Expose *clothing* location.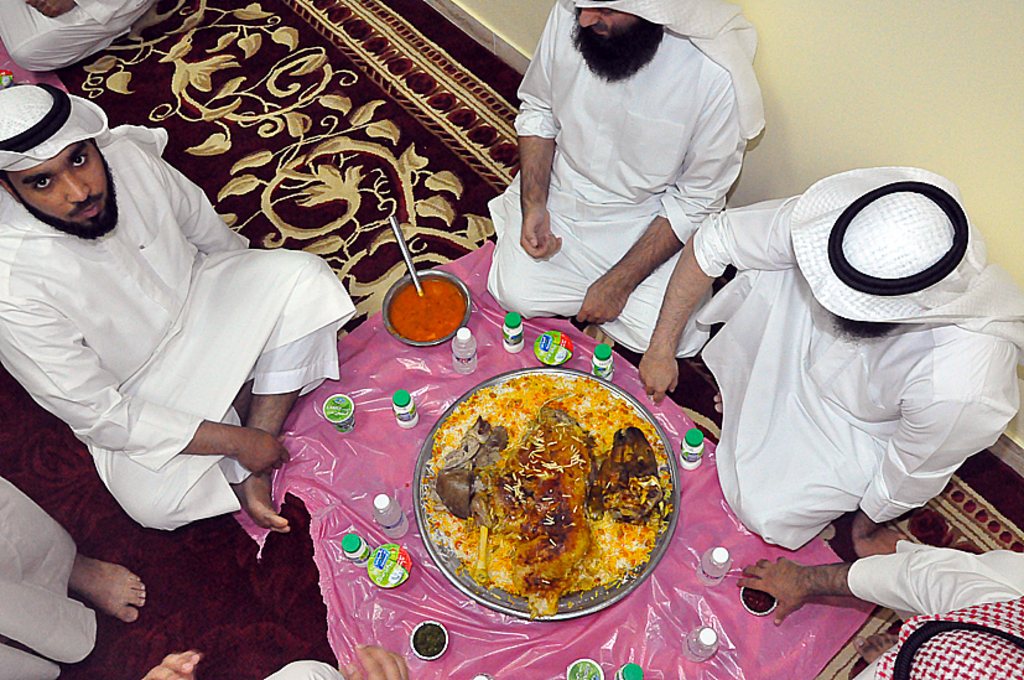
Exposed at [left=20, top=115, right=331, bottom=601].
